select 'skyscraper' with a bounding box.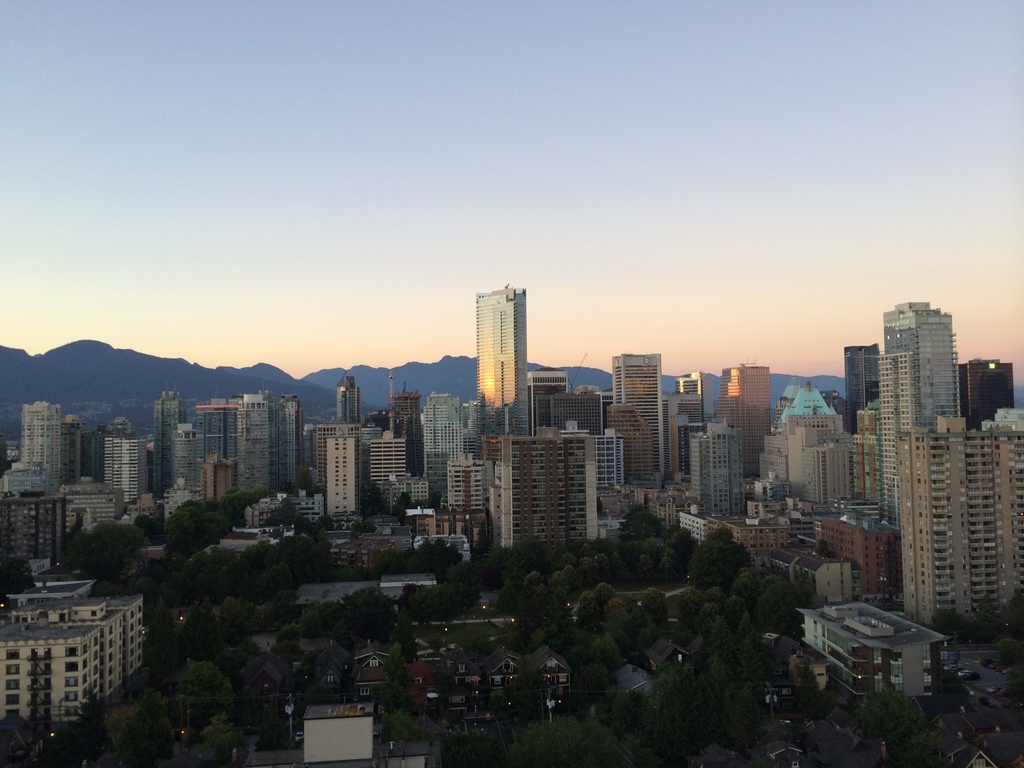
l=474, t=282, r=530, b=437.
